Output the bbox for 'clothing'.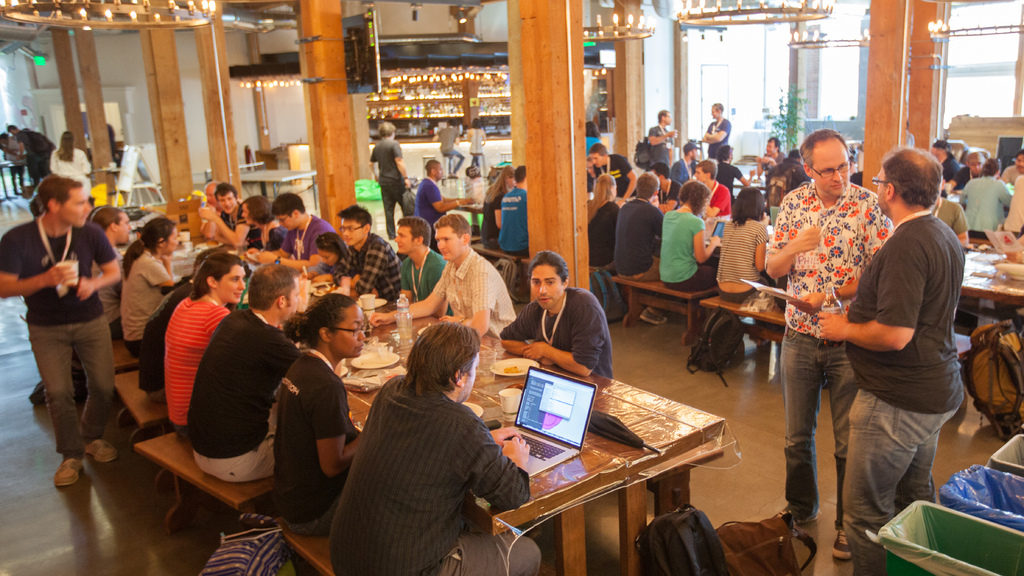
detection(959, 176, 1017, 249).
